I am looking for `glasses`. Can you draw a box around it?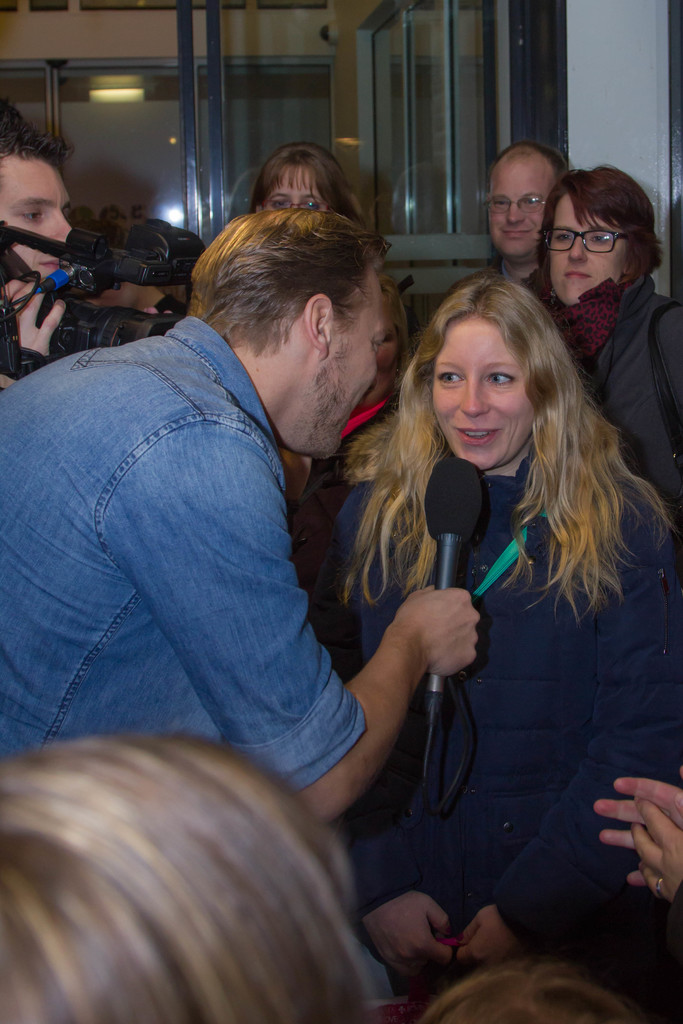
Sure, the bounding box is <box>542,221,630,252</box>.
